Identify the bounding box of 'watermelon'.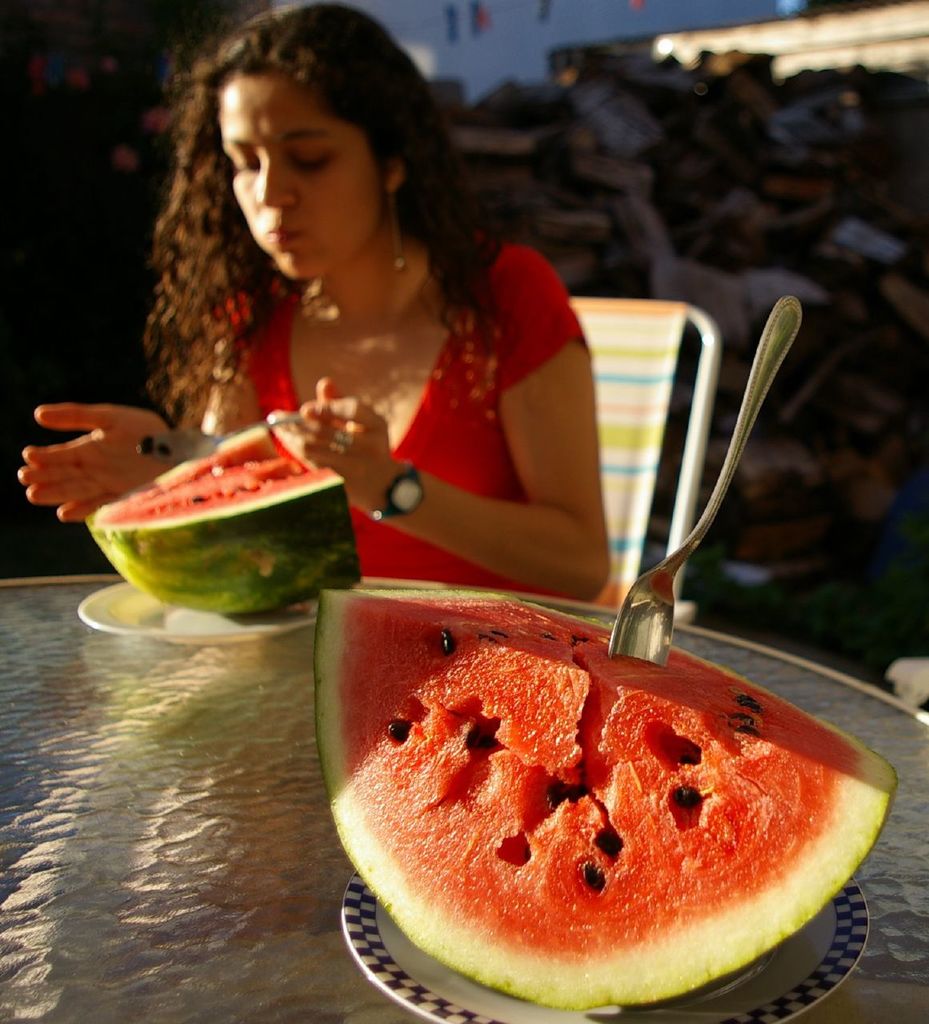
312 587 900 1006.
